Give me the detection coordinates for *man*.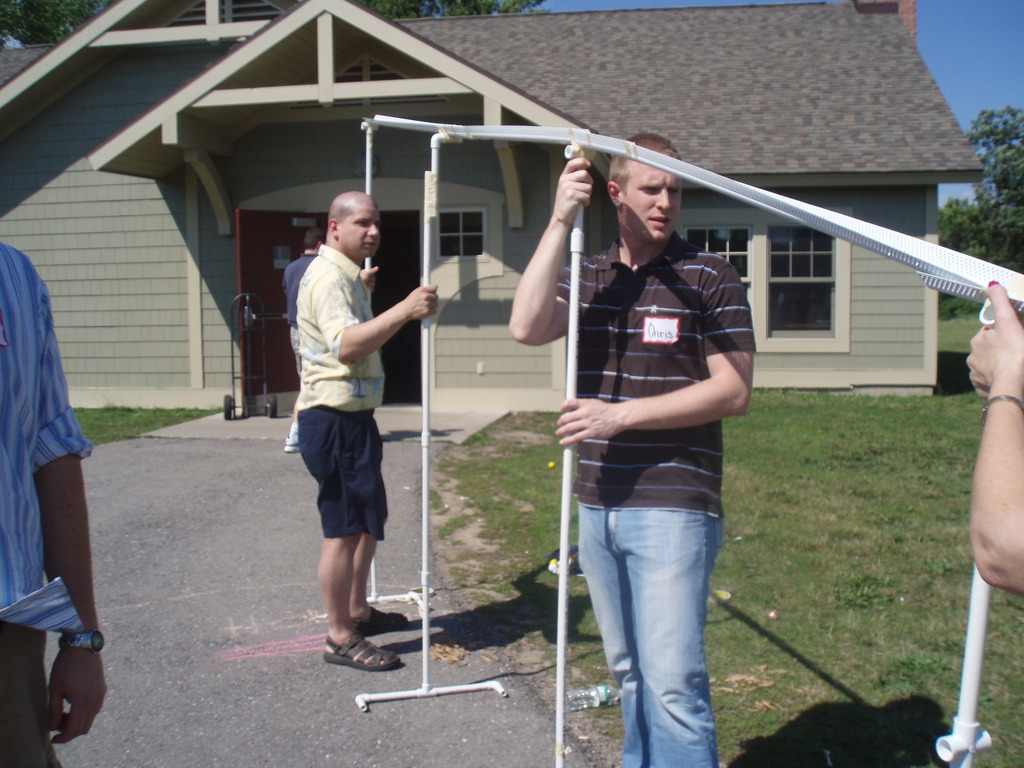
crop(276, 191, 437, 706).
